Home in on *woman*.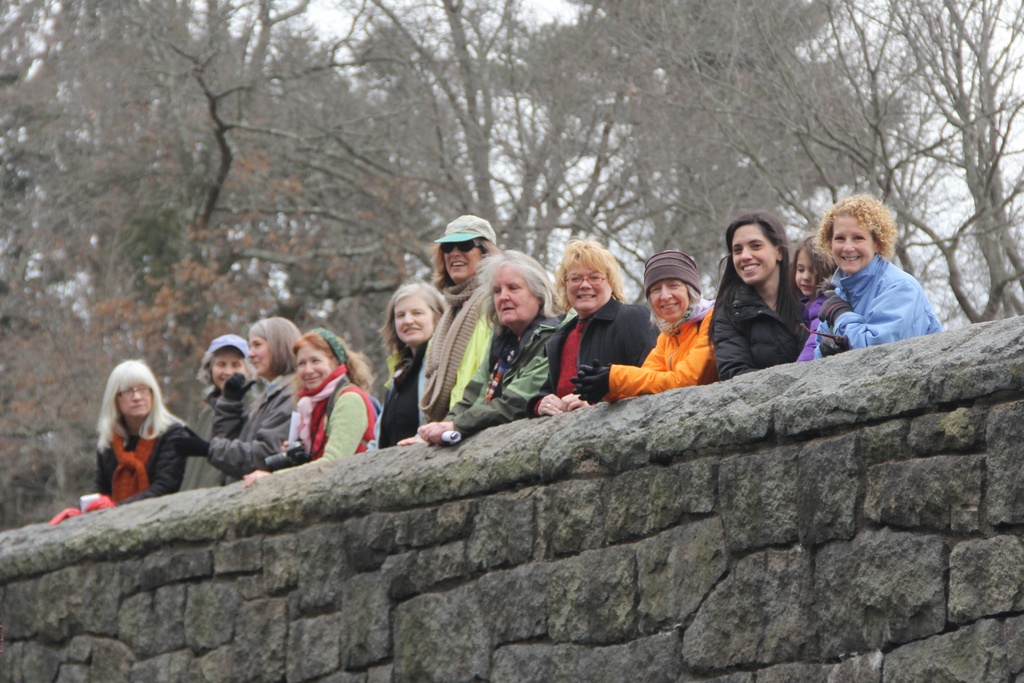
Homed in at box(237, 328, 383, 493).
